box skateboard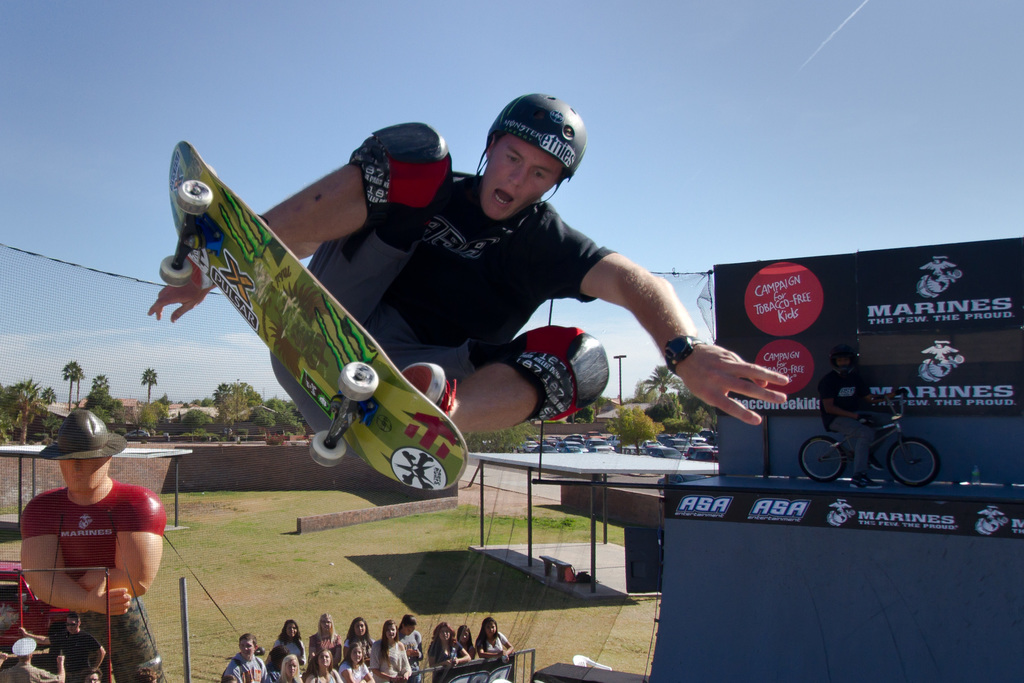
select_region(153, 134, 468, 494)
